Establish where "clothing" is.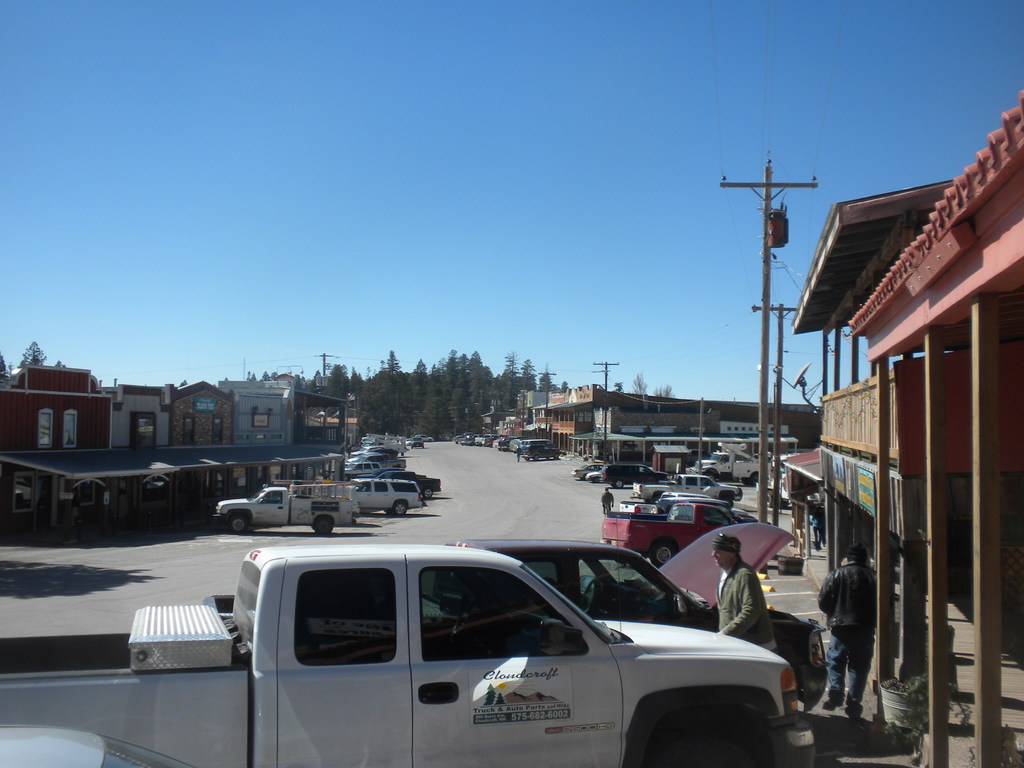
Established at left=808, top=508, right=826, bottom=550.
